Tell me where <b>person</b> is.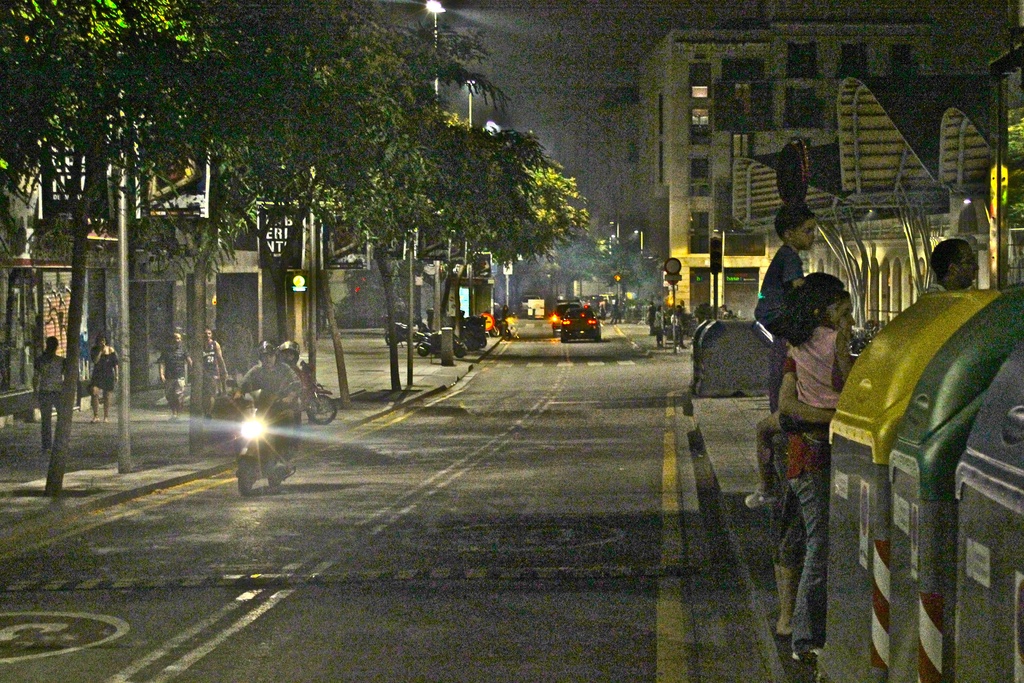
<b>person</b> is at 89,332,120,422.
